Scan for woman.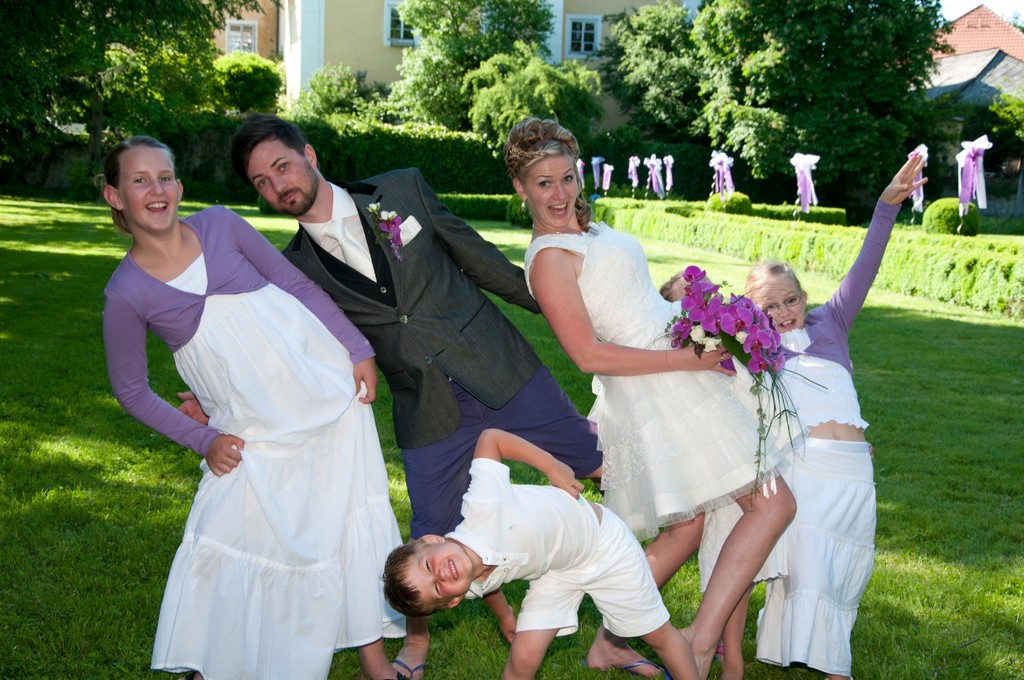
Scan result: 499, 120, 804, 679.
